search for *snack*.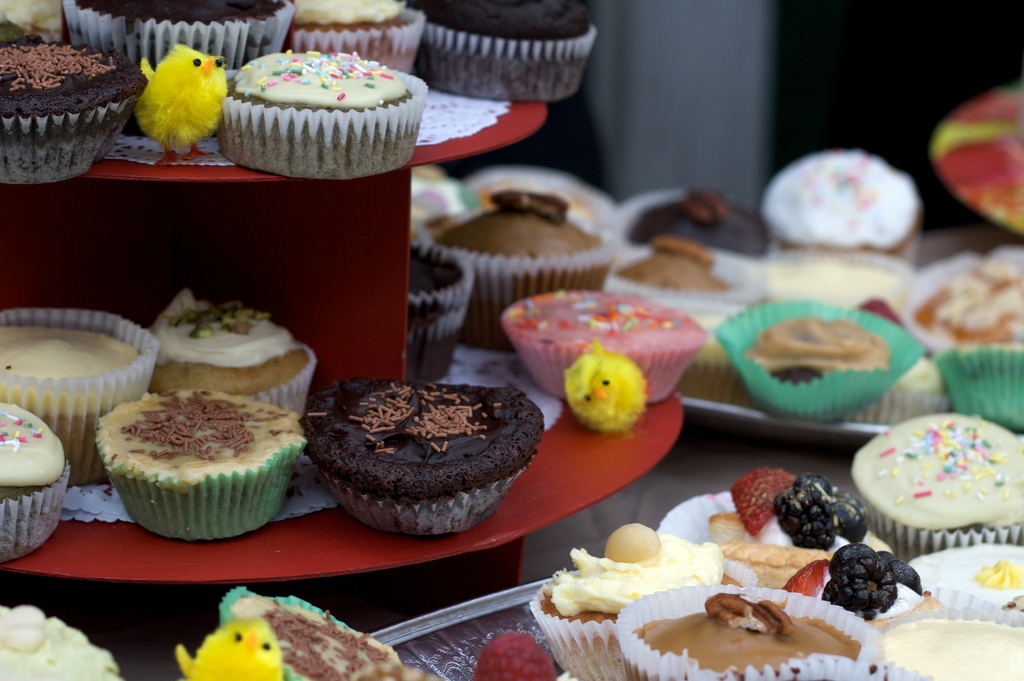
Found at l=65, t=0, r=299, b=67.
